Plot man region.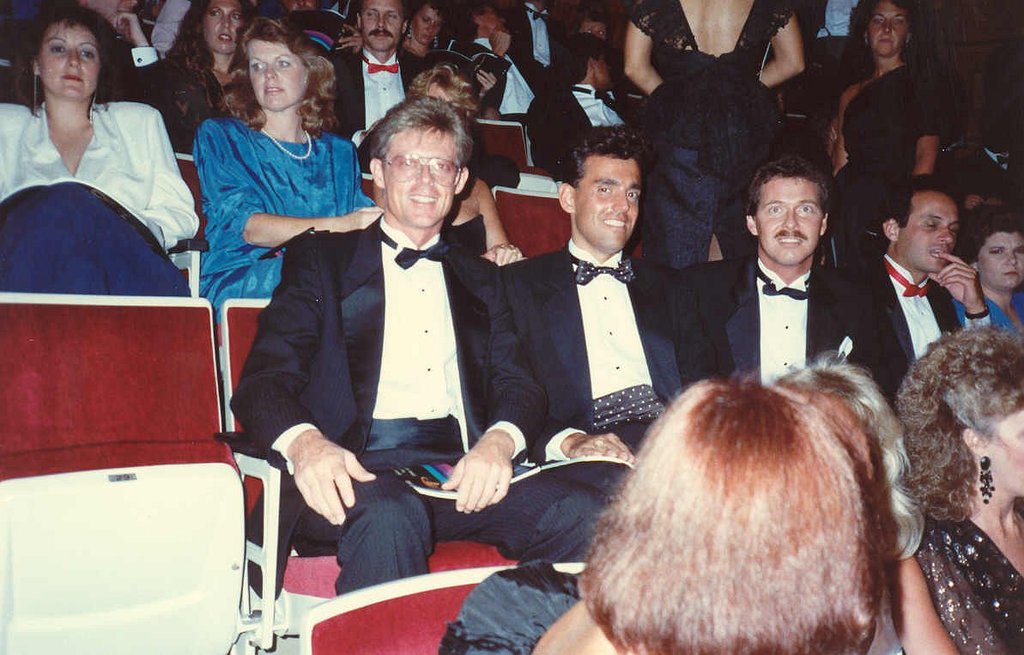
Plotted at [left=241, top=94, right=630, bottom=609].
